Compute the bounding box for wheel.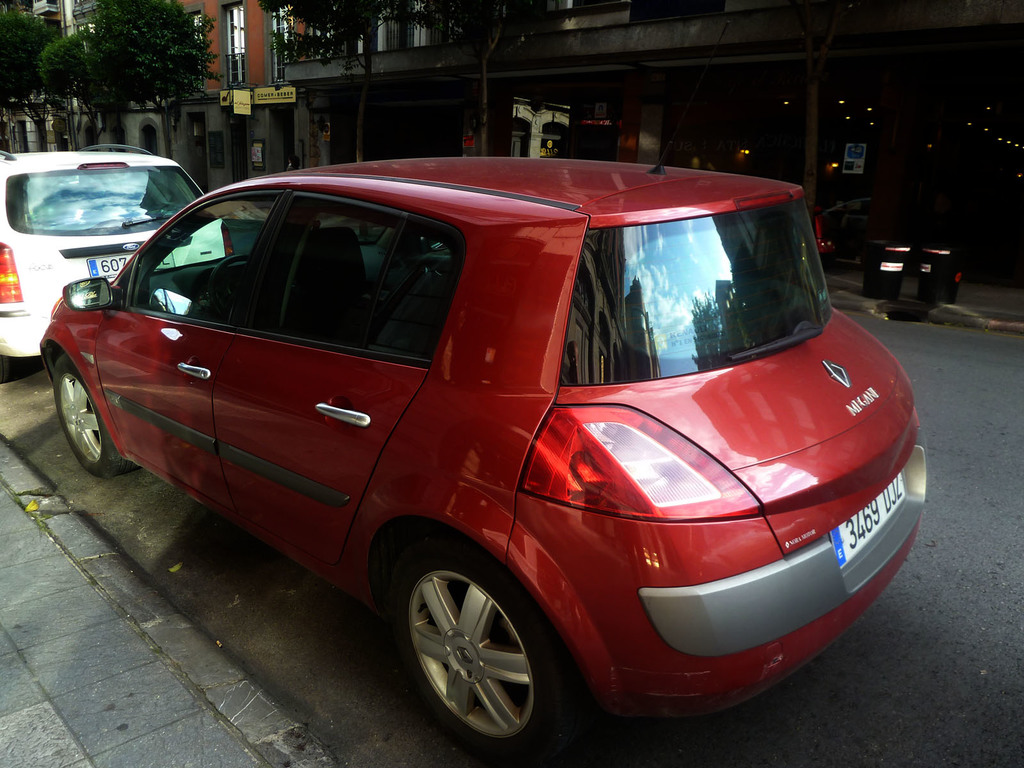
207/252/256/324.
